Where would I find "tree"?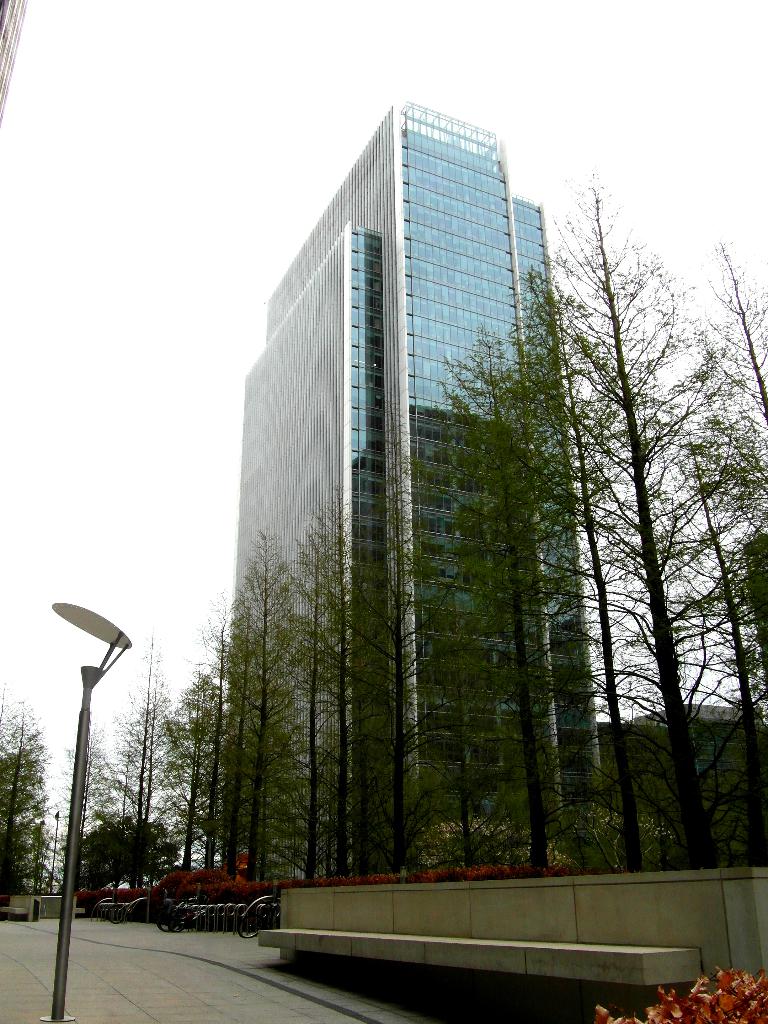
At (0, 685, 60, 904).
